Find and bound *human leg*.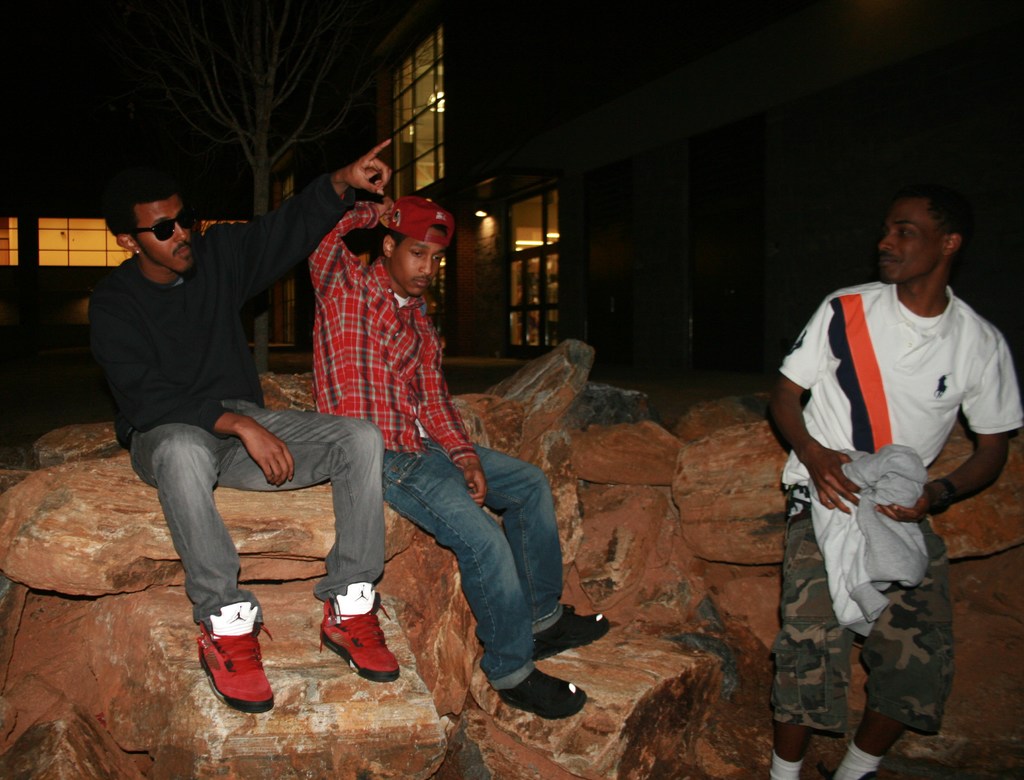
Bound: (838, 523, 960, 775).
